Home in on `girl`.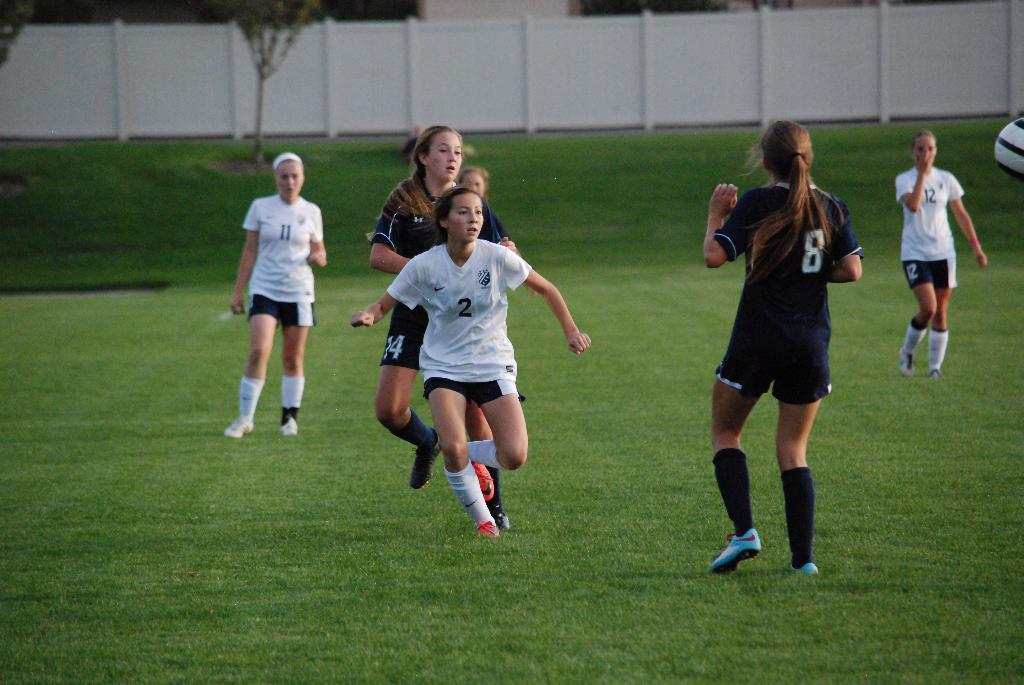
Homed in at (left=369, top=124, right=516, bottom=485).
